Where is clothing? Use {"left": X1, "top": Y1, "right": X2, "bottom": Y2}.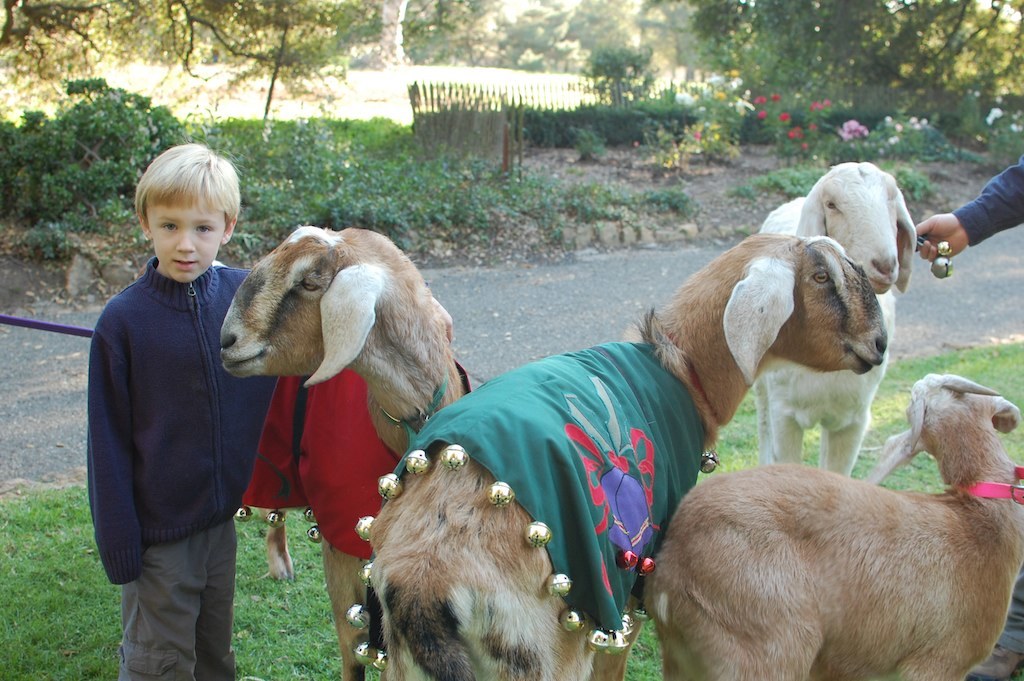
{"left": 950, "top": 159, "right": 1023, "bottom": 250}.
